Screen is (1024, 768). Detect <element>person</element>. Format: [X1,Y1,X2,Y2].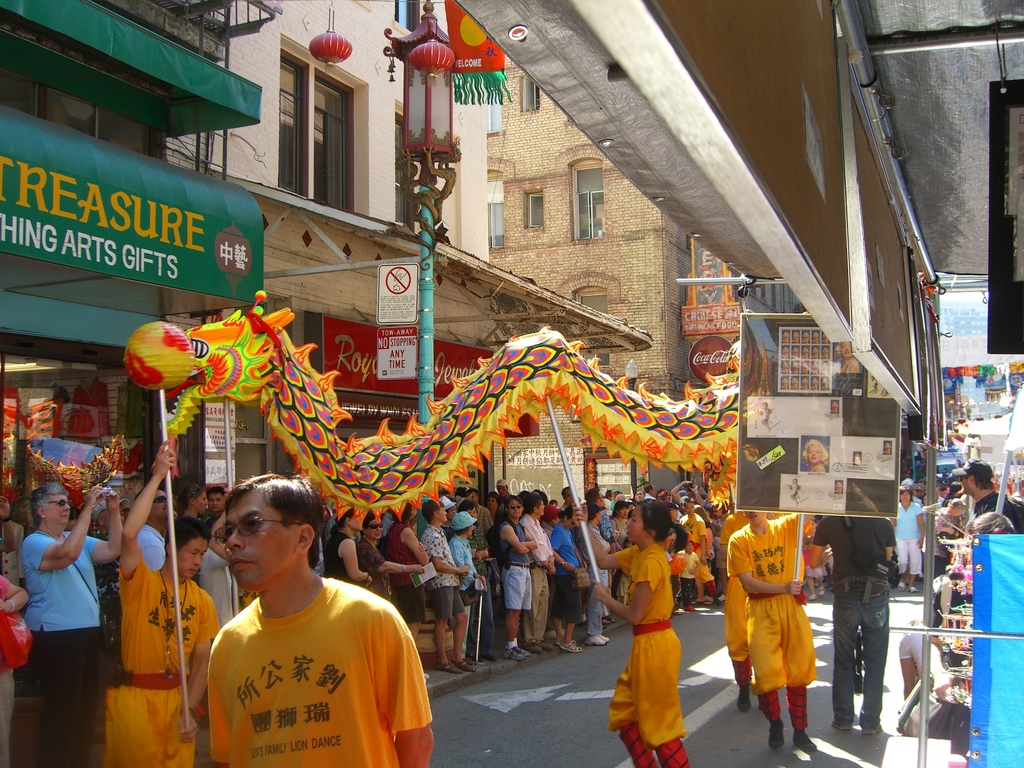
[548,503,592,651].
